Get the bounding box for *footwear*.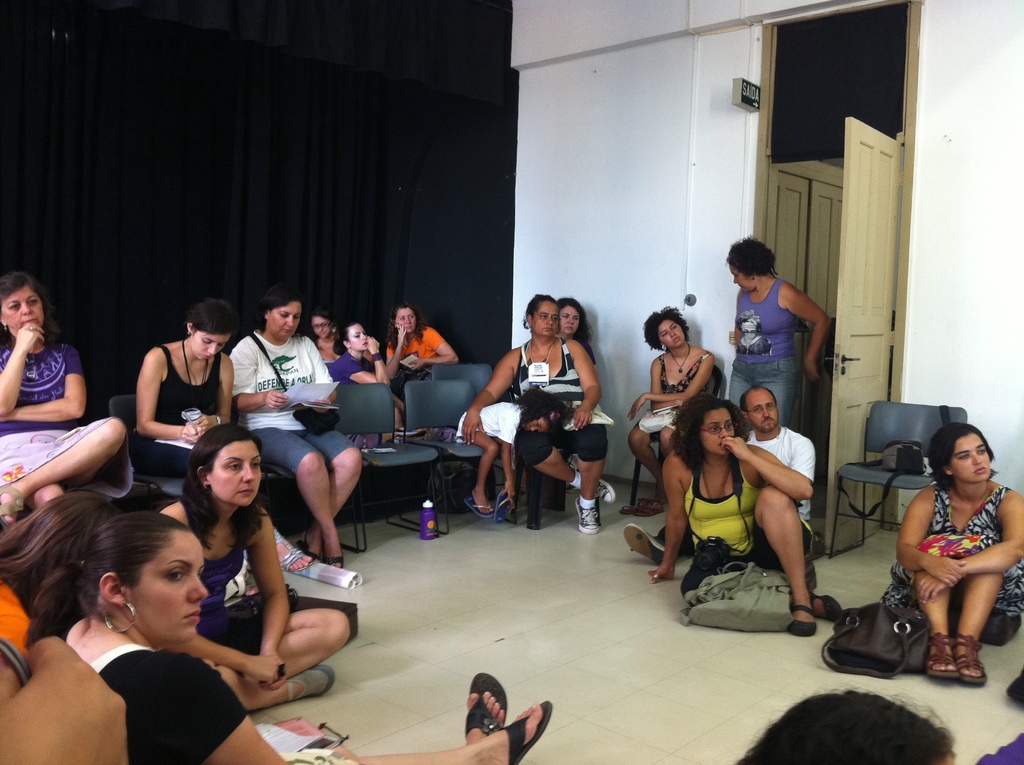
<bbox>496, 488, 512, 525</bbox>.
